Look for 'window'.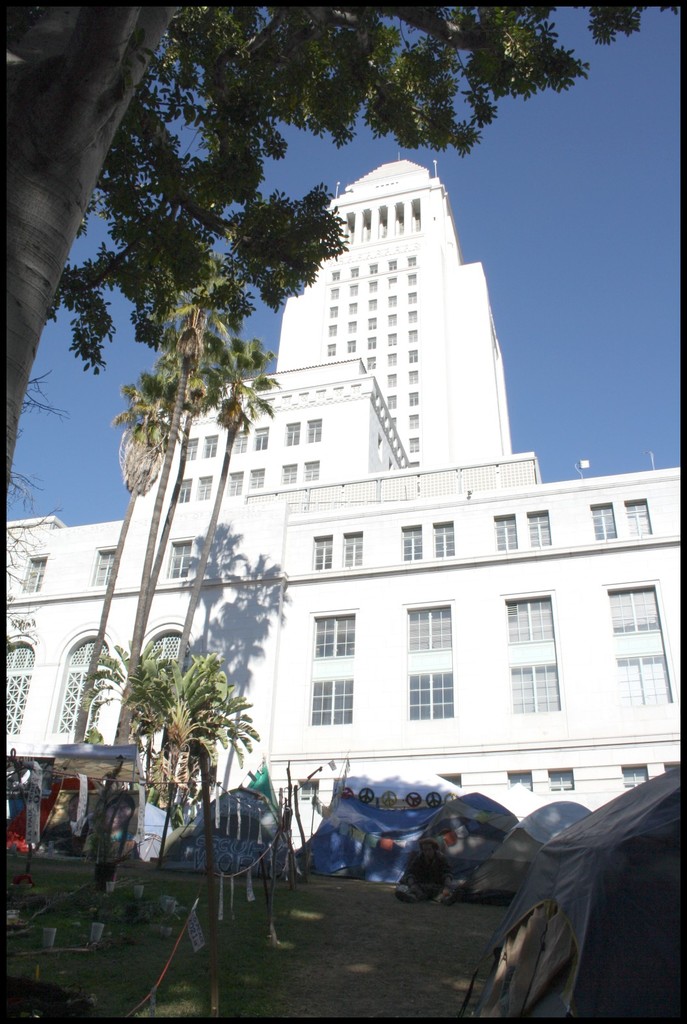
Found: pyautogui.locateOnScreen(368, 317, 375, 327).
